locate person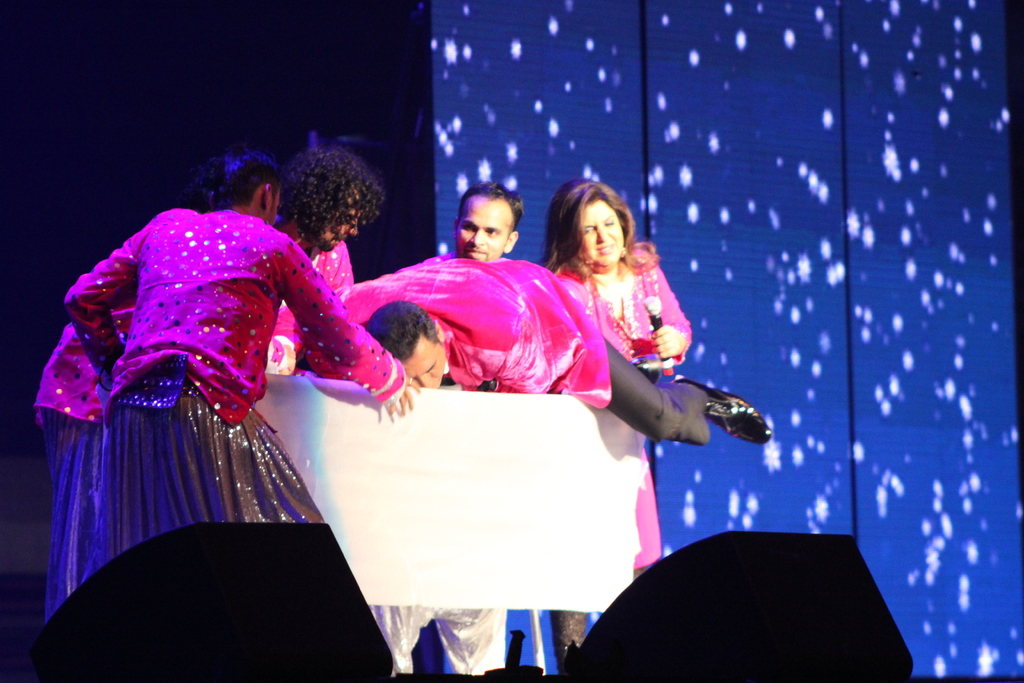
bbox=[70, 149, 420, 564]
